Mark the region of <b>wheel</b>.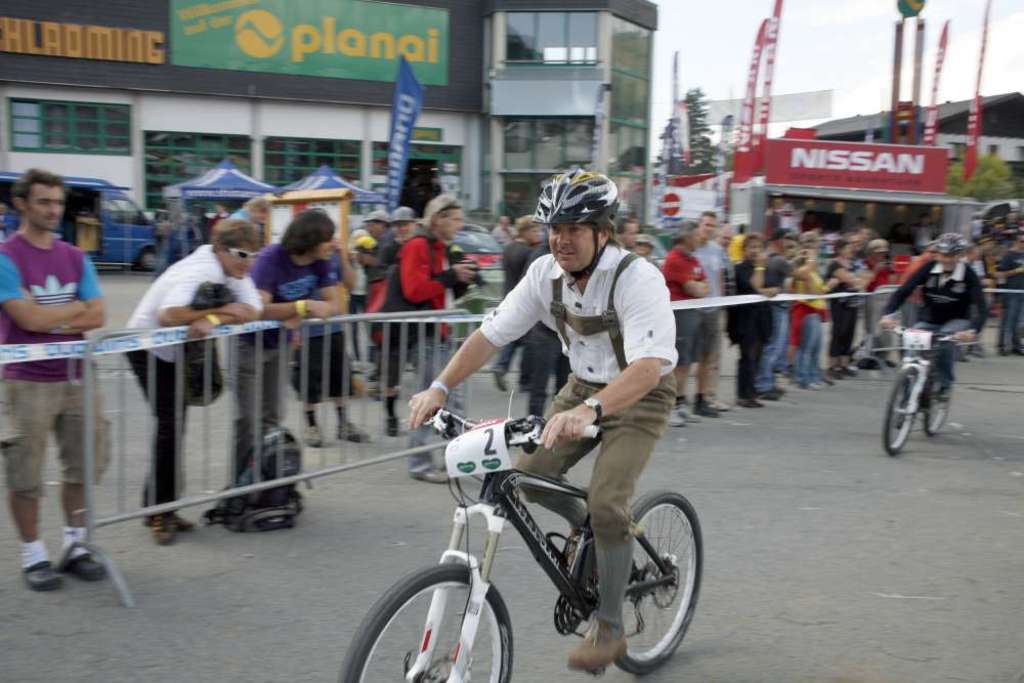
Region: x1=926, y1=376, x2=950, y2=433.
